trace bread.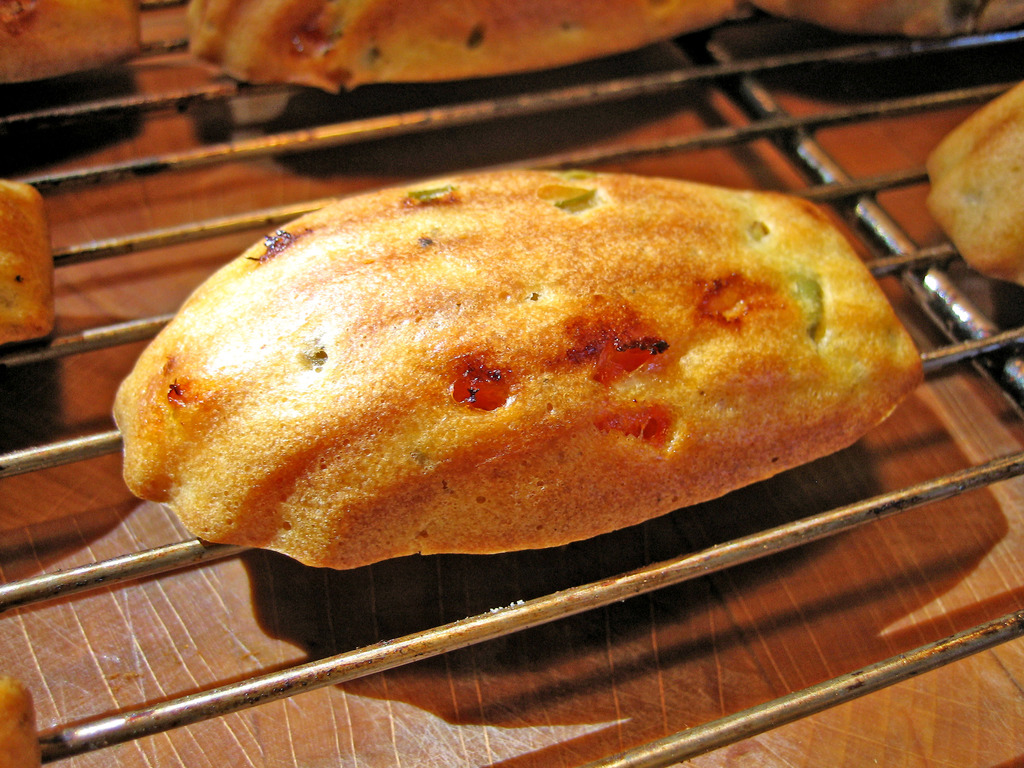
Traced to region(932, 77, 1023, 290).
